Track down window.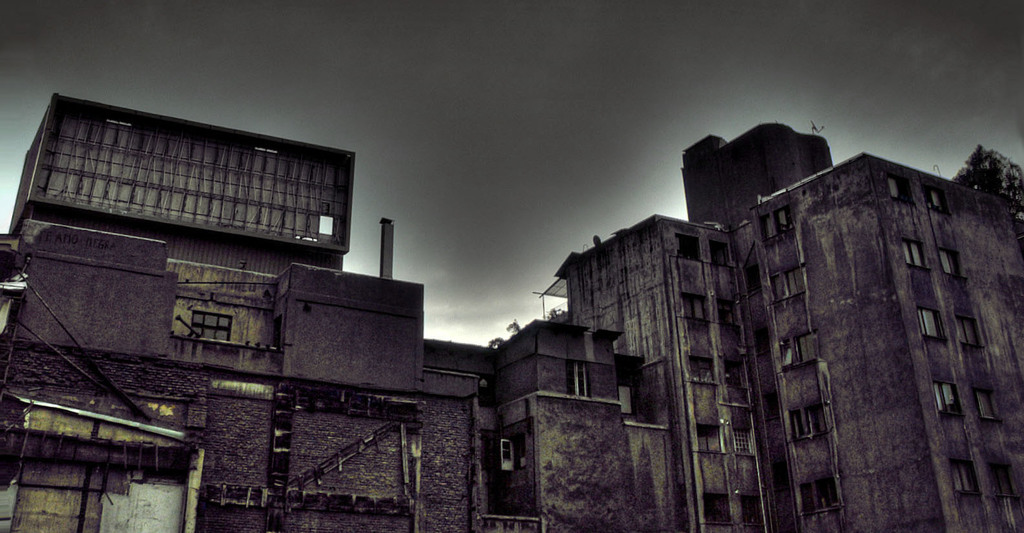
Tracked to (731,429,755,455).
